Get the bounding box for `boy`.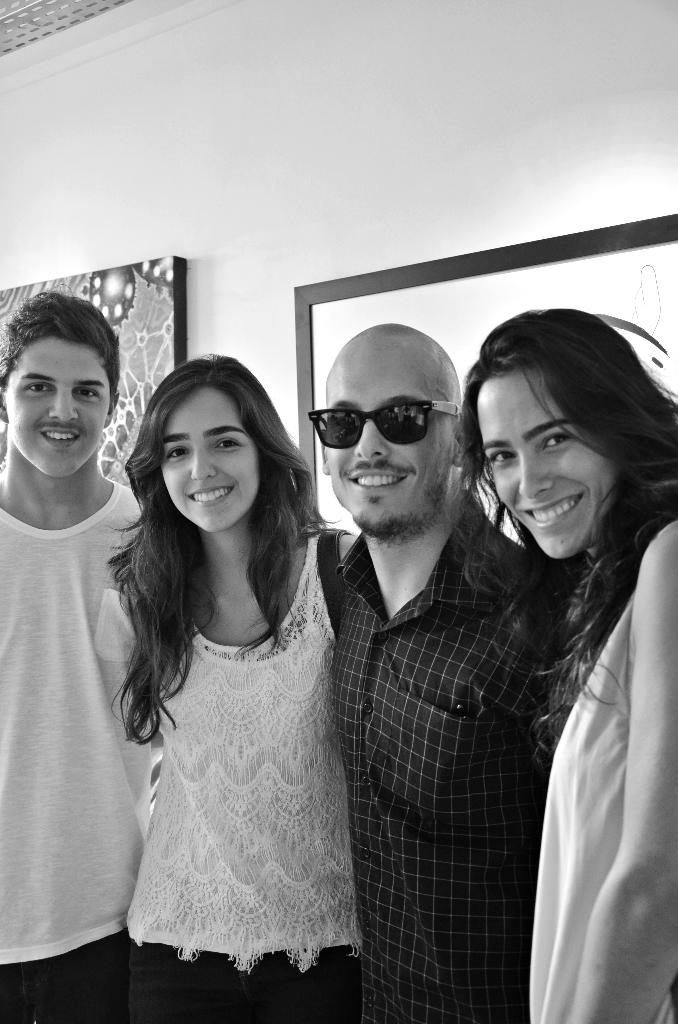
box(0, 282, 159, 874).
